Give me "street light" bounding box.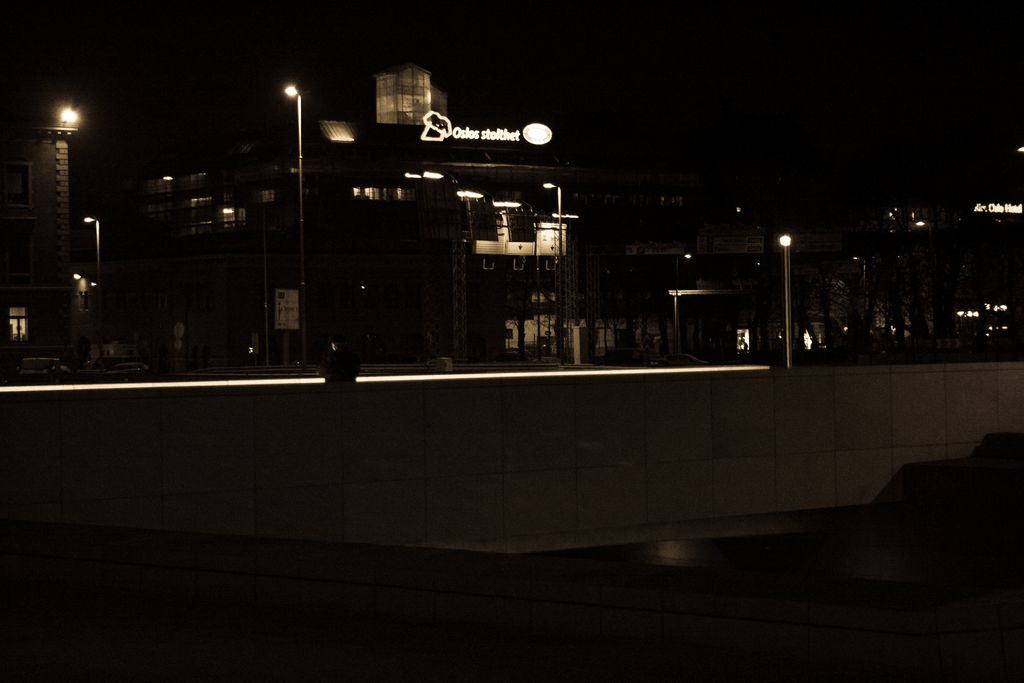
crop(541, 179, 570, 357).
